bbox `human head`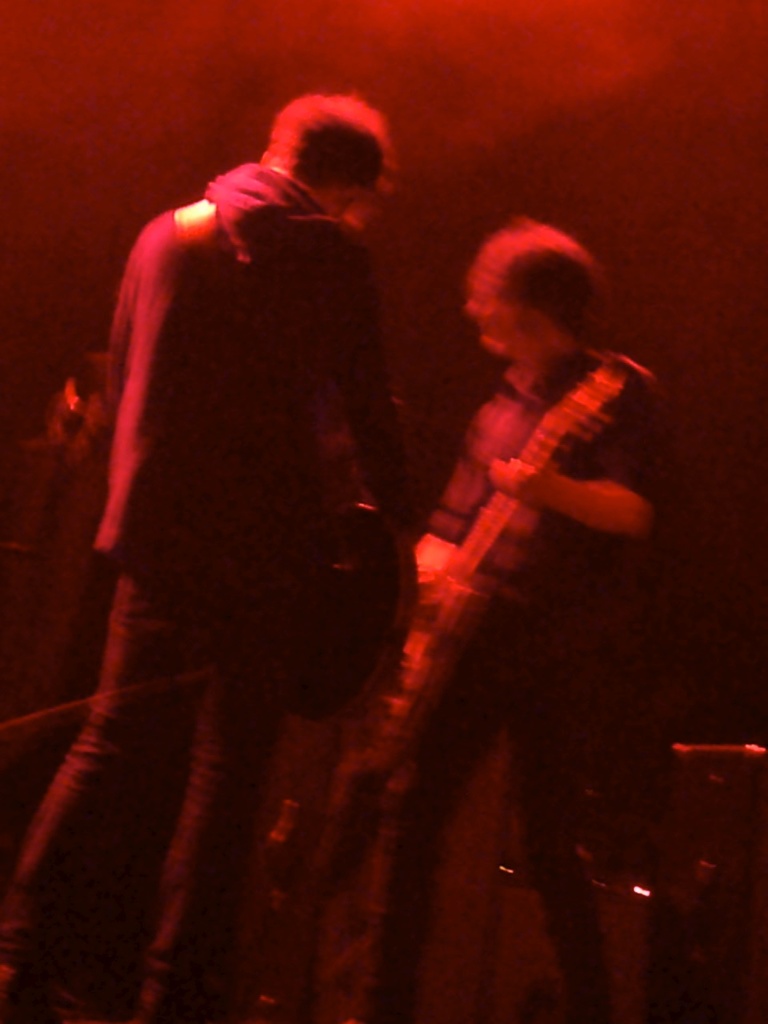
445,209,625,374
